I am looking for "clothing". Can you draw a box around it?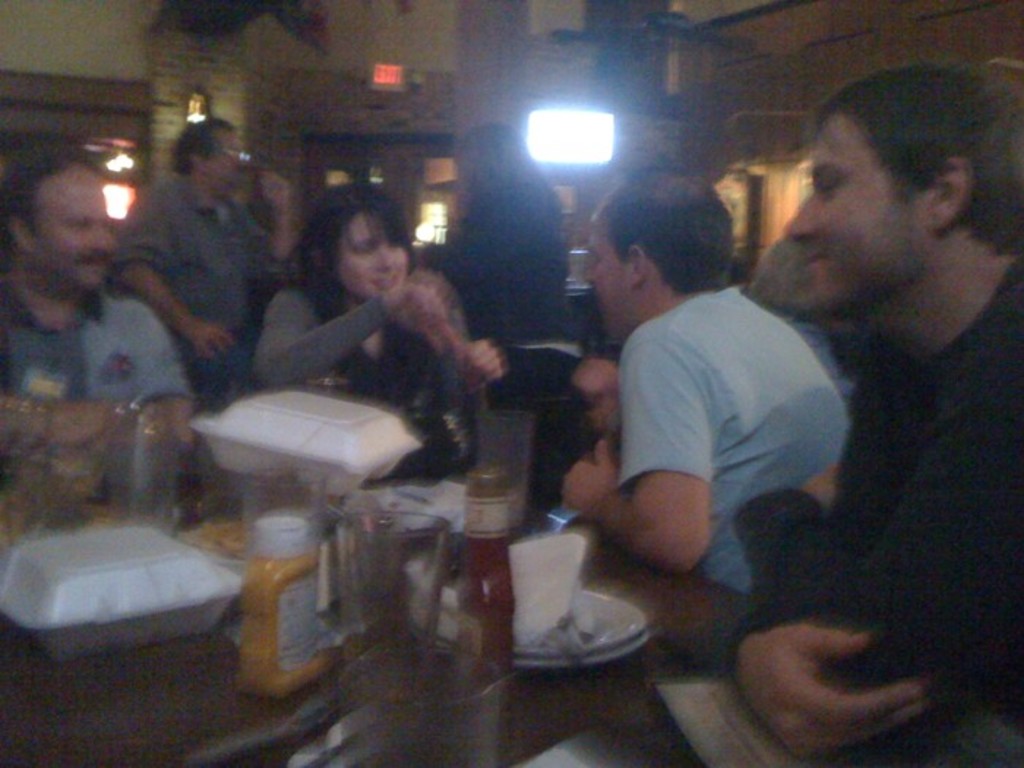
Sure, the bounding box is [746,246,1023,733].
